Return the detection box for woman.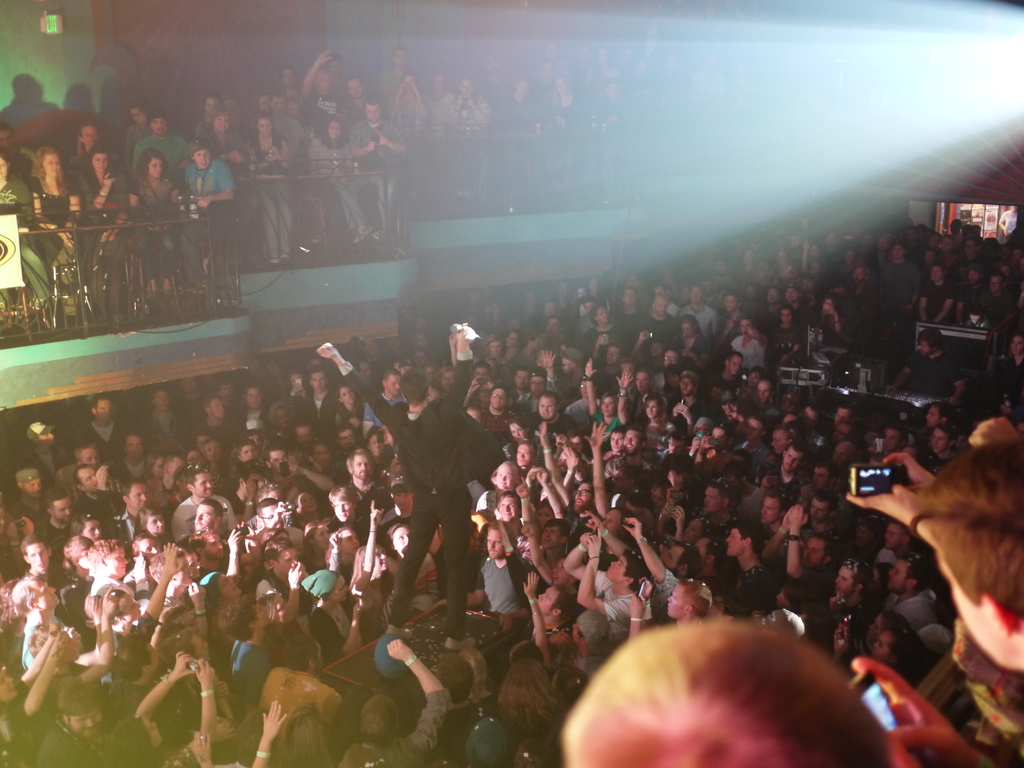
l=449, t=79, r=493, b=132.
